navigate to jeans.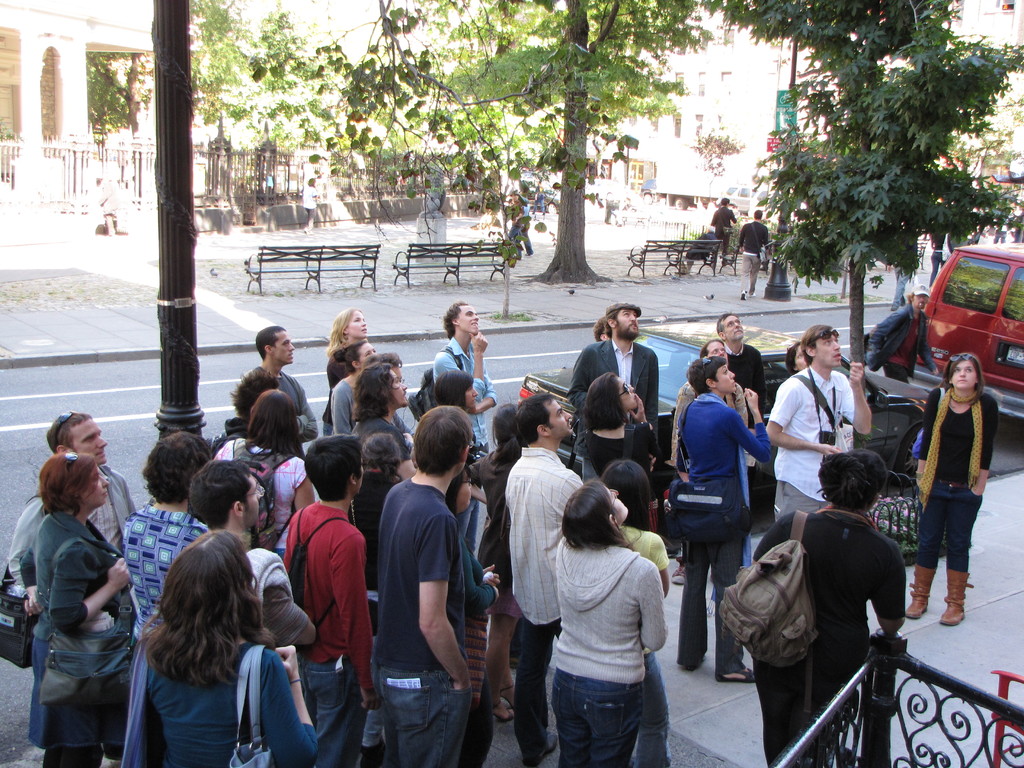
Navigation target: bbox=(545, 671, 638, 767).
